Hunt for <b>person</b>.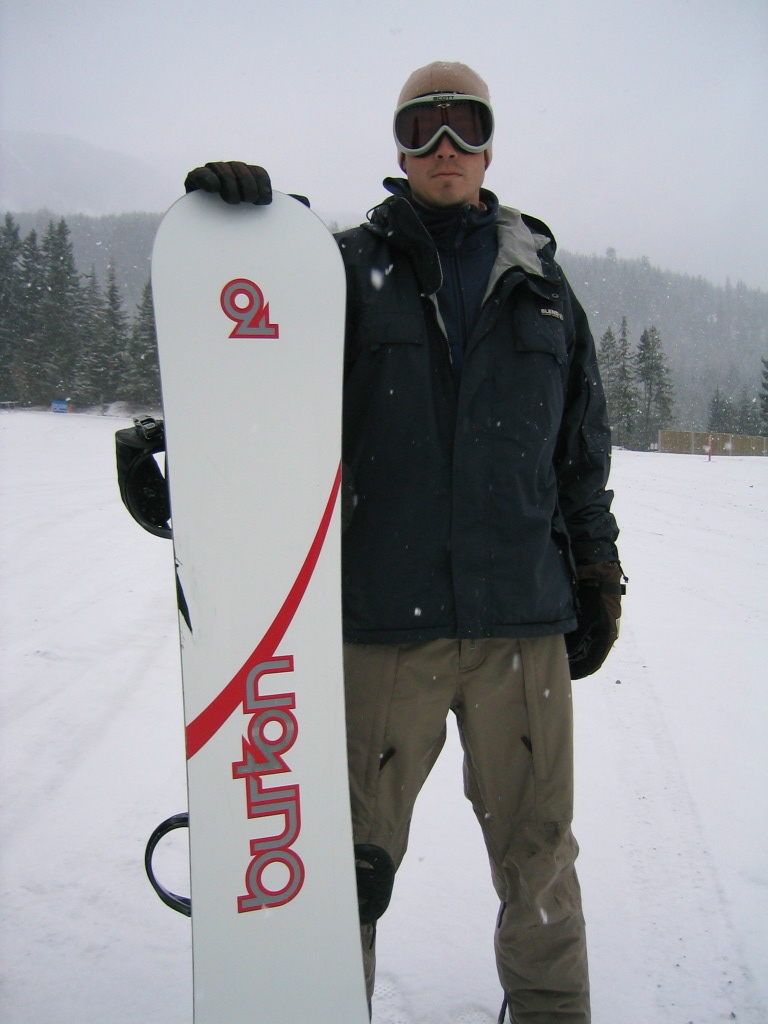
Hunted down at l=188, t=62, r=624, b=1023.
